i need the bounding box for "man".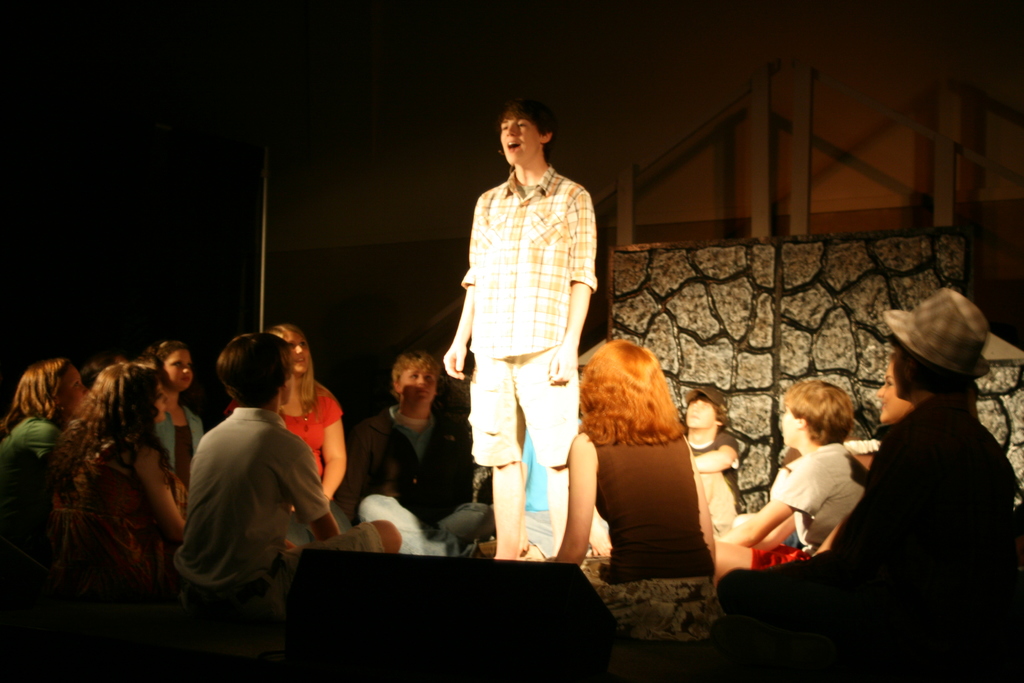
Here it is: <region>346, 352, 480, 556</region>.
